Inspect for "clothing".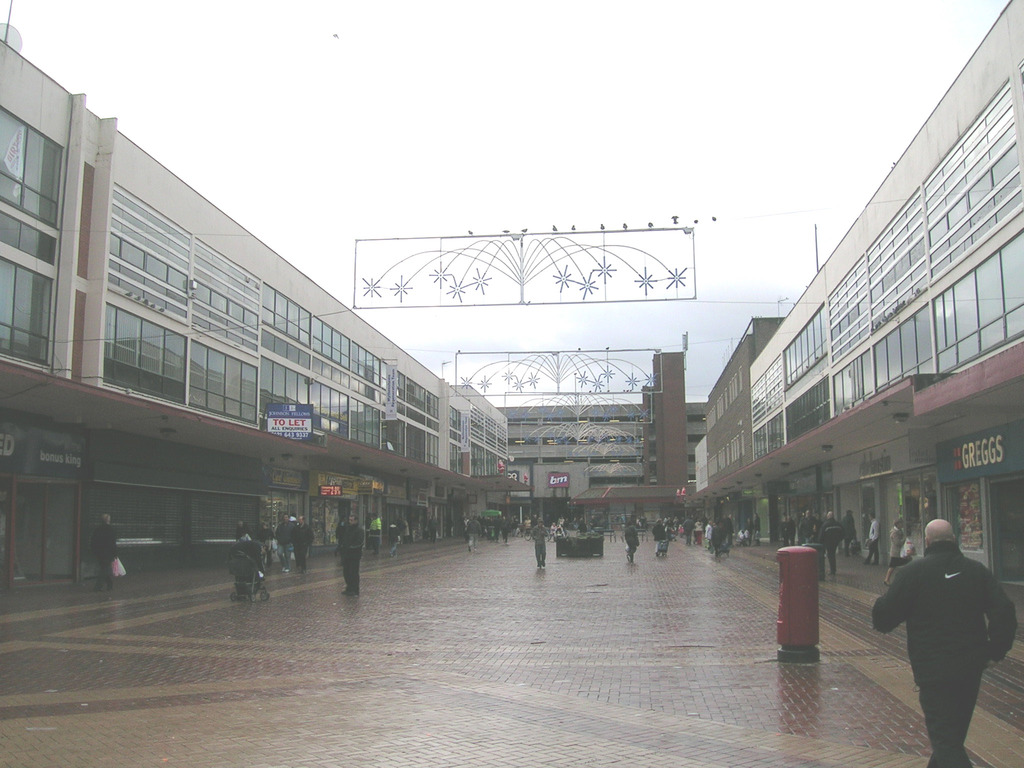
Inspection: (824, 519, 849, 570).
